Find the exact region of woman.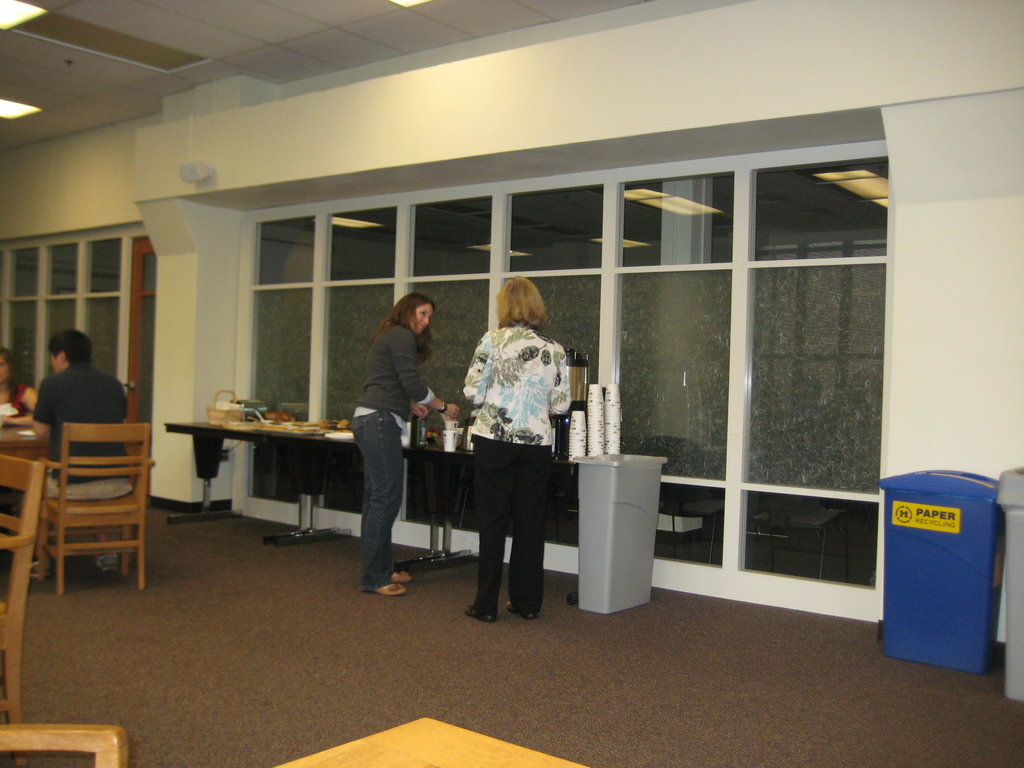
Exact region: rect(0, 344, 44, 414).
